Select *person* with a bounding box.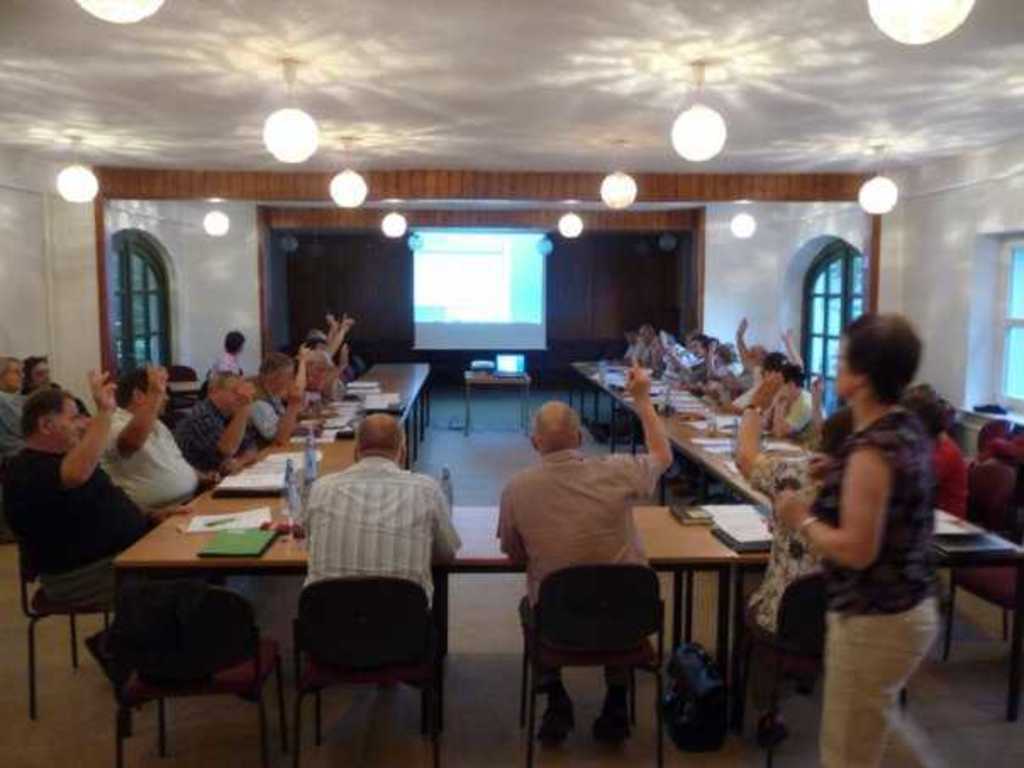
region(893, 378, 982, 519).
